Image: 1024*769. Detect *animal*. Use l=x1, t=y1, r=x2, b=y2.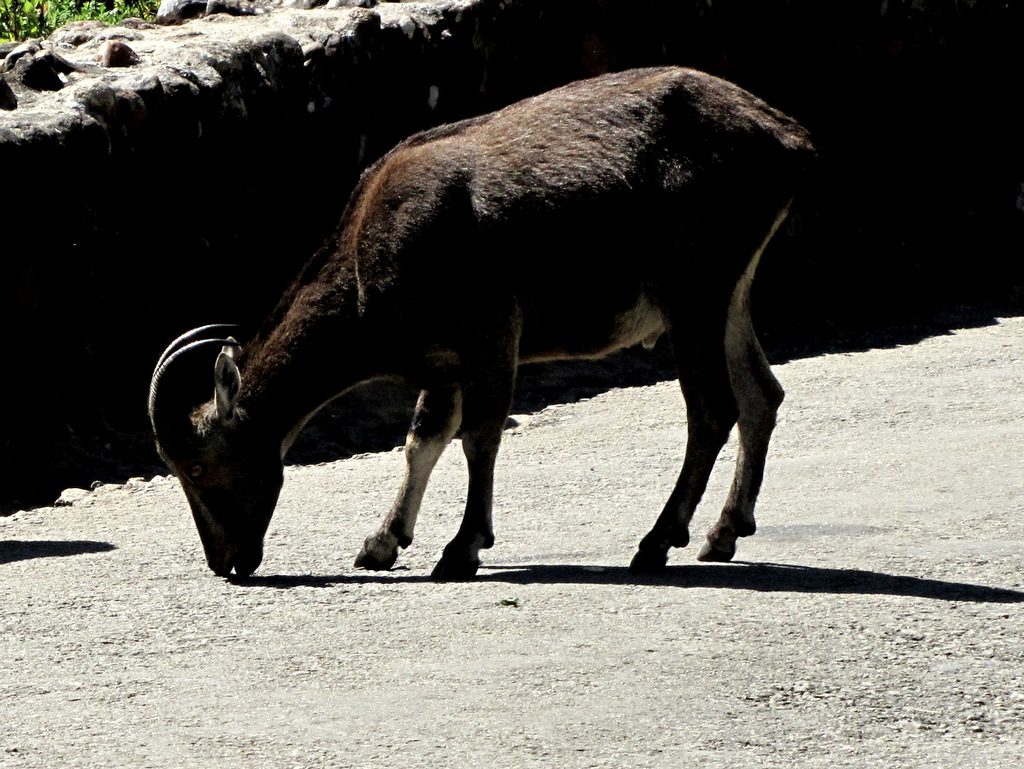
l=144, t=62, r=823, b=581.
